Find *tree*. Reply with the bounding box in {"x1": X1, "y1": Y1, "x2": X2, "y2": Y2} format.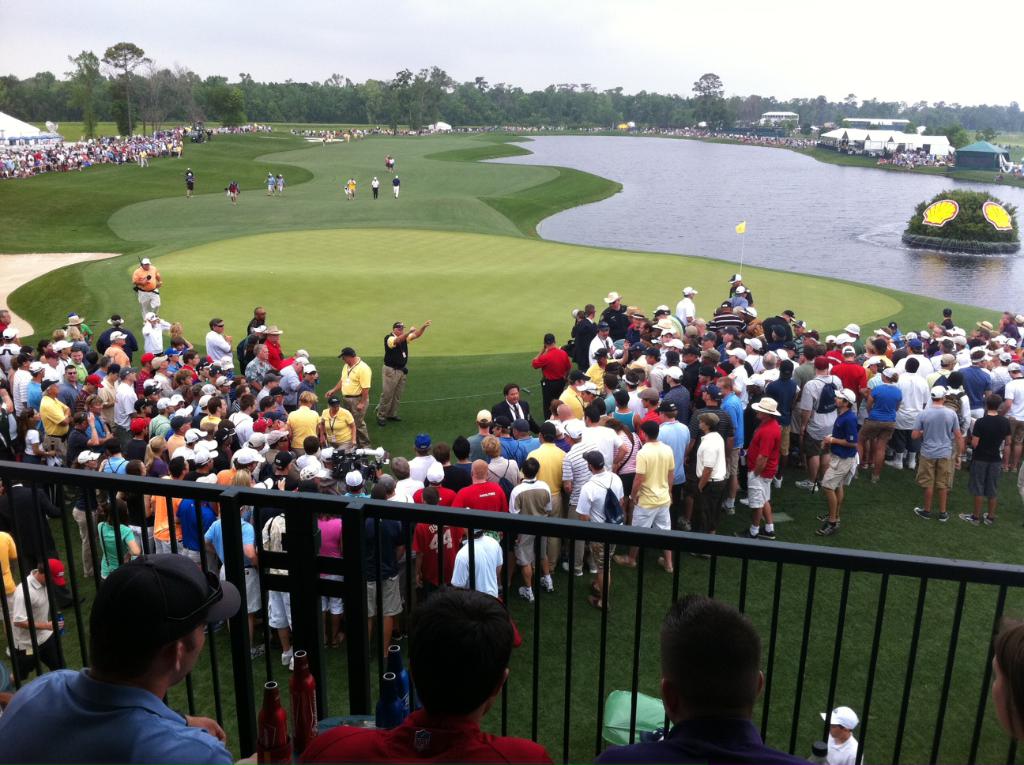
{"x1": 107, "y1": 73, "x2": 140, "y2": 135}.
